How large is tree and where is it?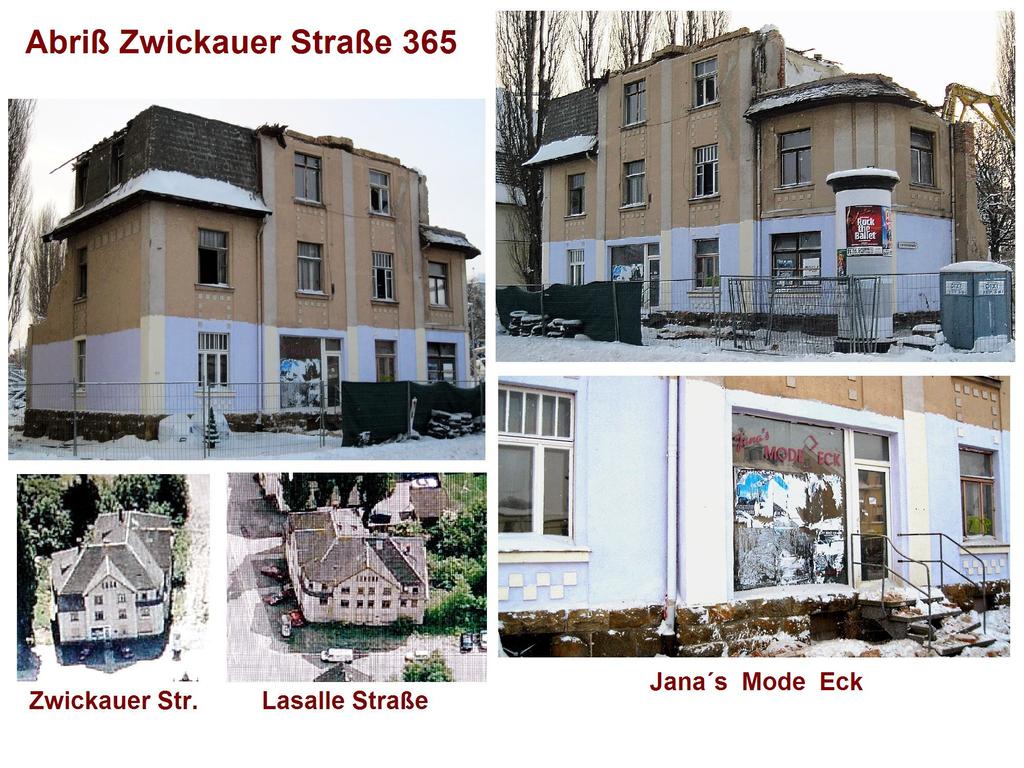
Bounding box: {"left": 108, "top": 467, "right": 191, "bottom": 529}.
